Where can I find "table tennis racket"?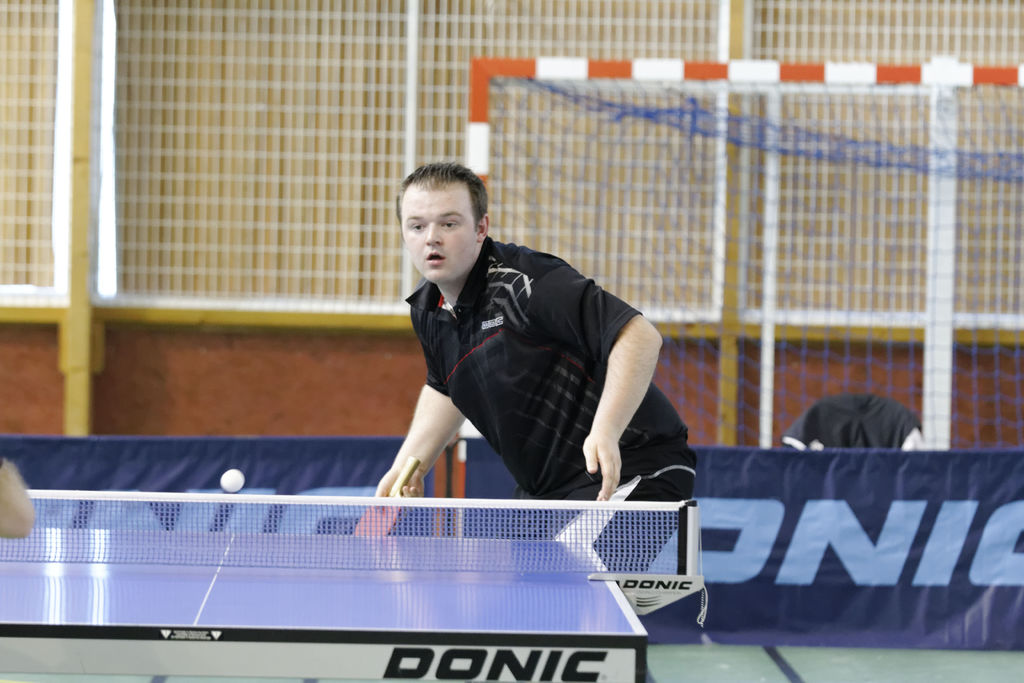
You can find it at bbox=[350, 456, 425, 536].
